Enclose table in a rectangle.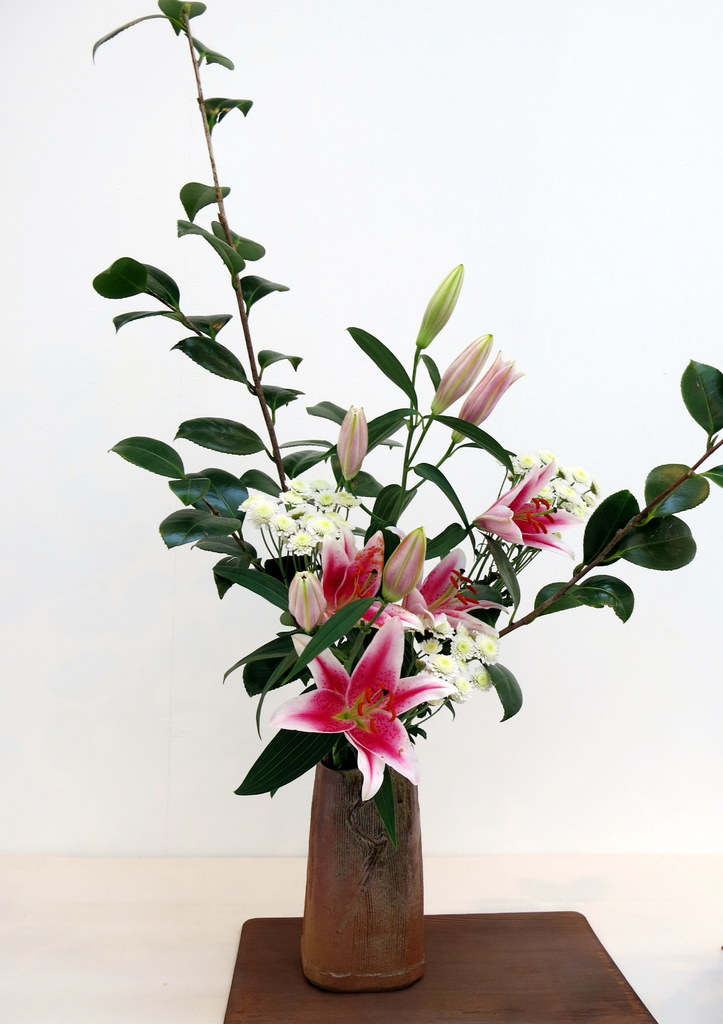
x1=207, y1=880, x2=672, y2=1023.
